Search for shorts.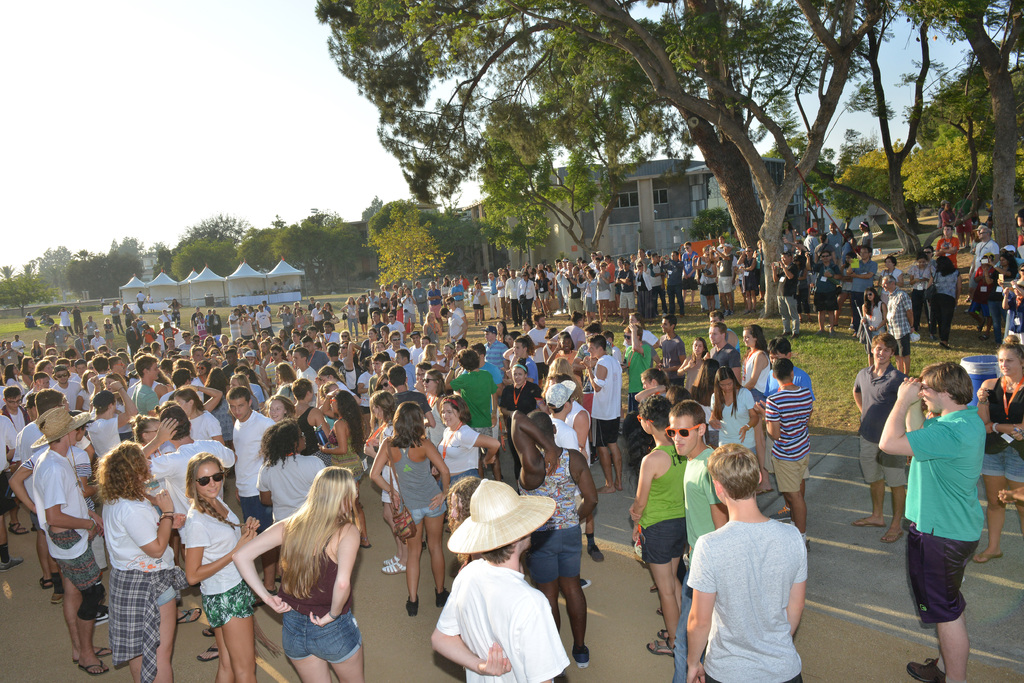
Found at crop(203, 581, 257, 629).
